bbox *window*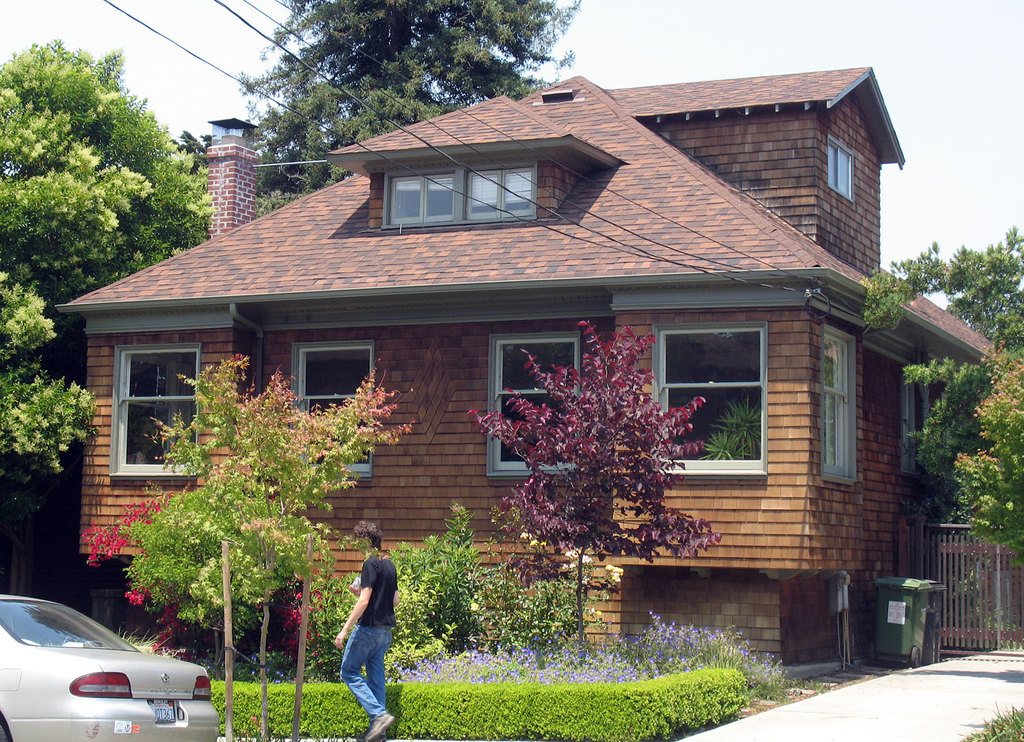
652/322/764/472
